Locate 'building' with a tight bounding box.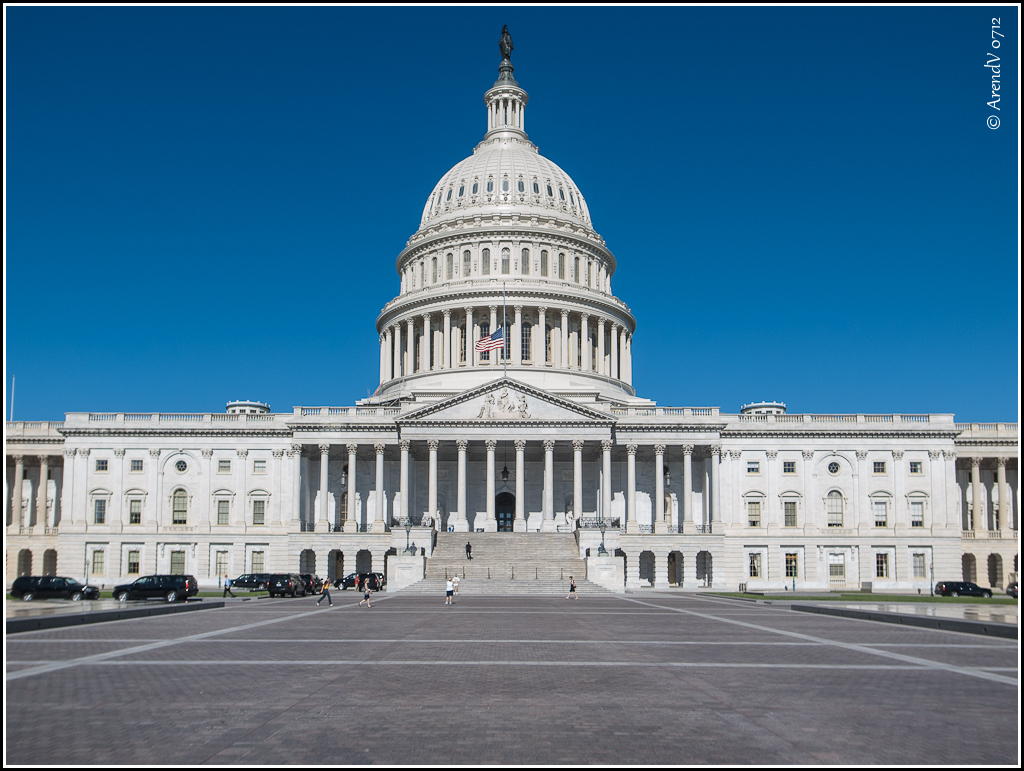
{"left": 6, "top": 25, "right": 1019, "bottom": 599}.
